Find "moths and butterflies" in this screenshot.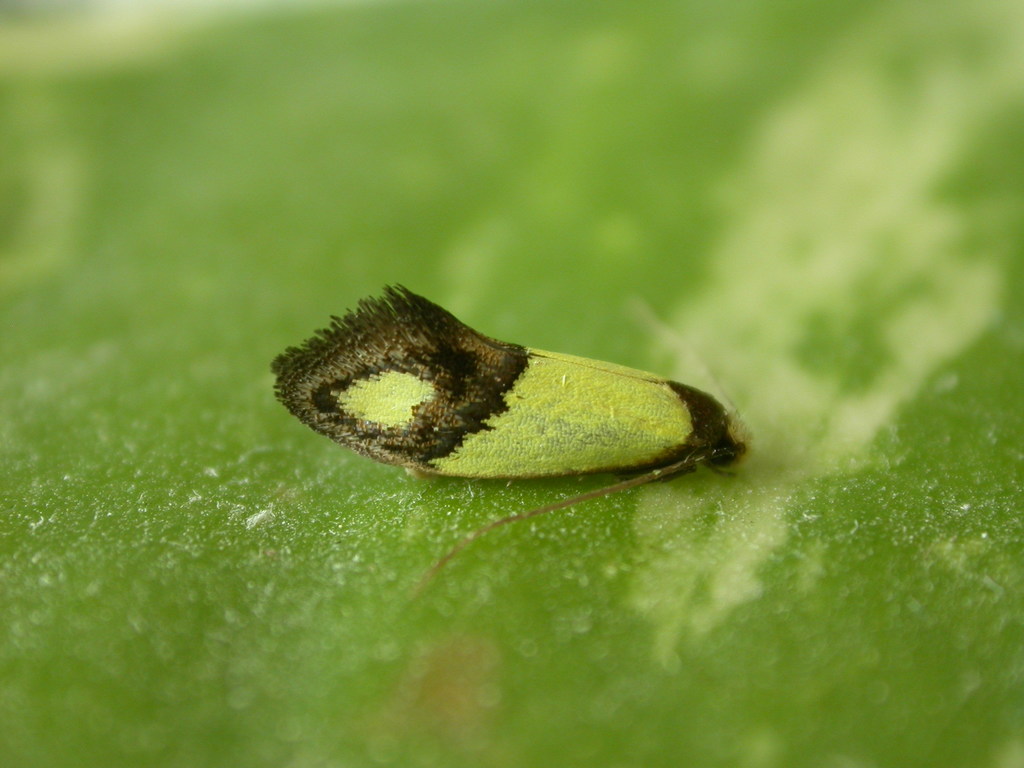
The bounding box for "moths and butterflies" is (x1=271, y1=278, x2=762, y2=600).
